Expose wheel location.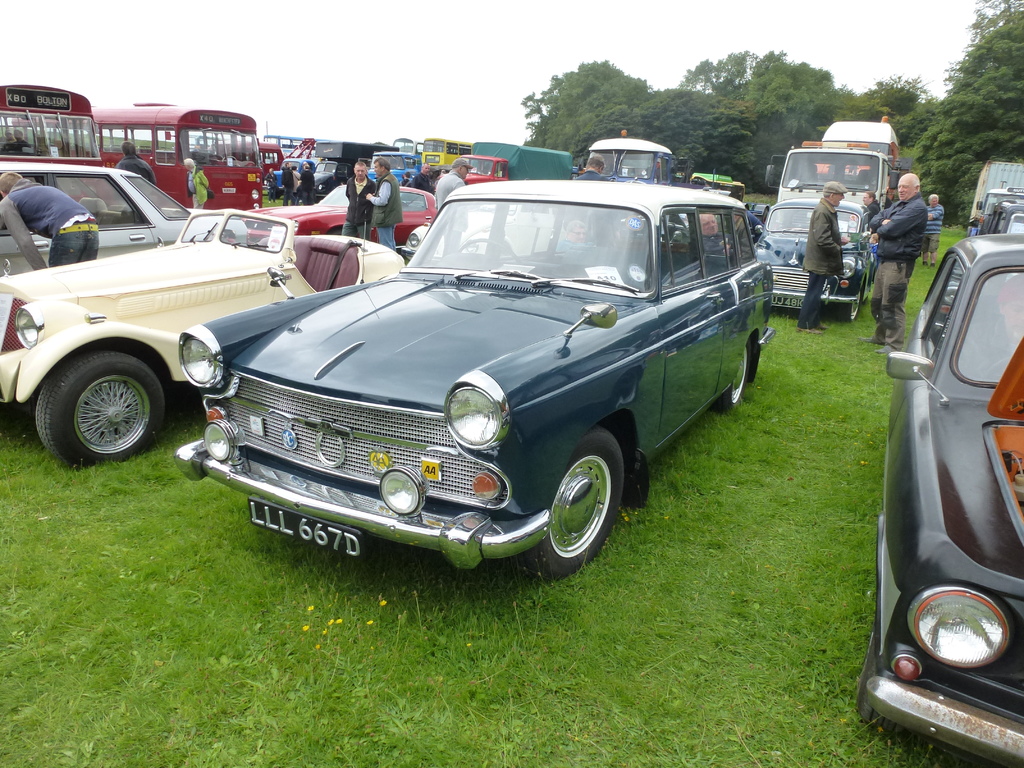
Exposed at detection(845, 288, 861, 323).
